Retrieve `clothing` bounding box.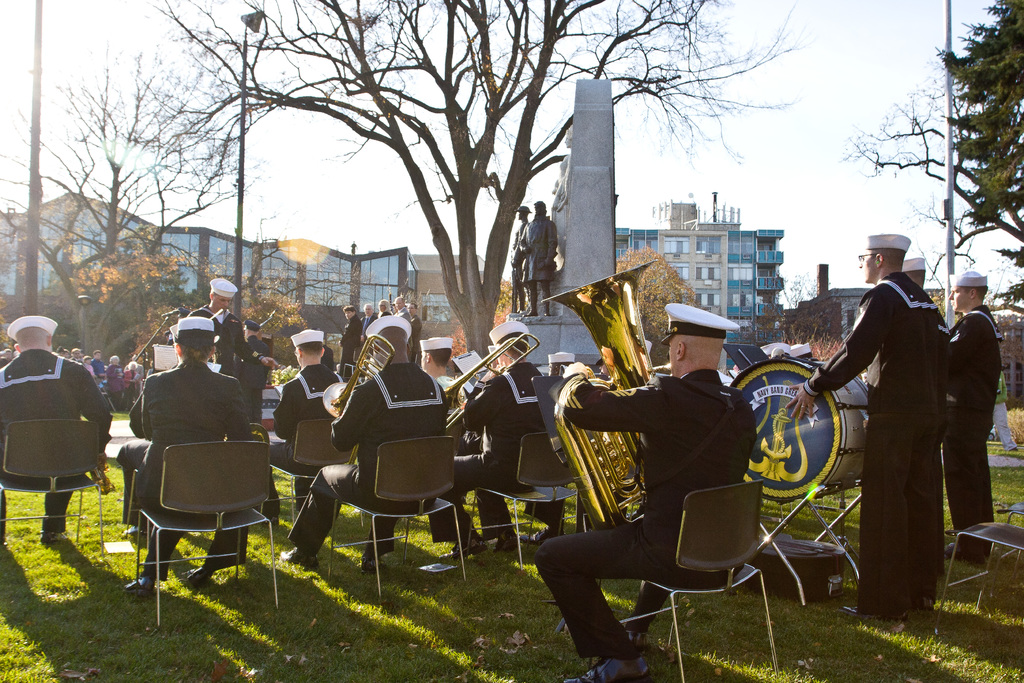
Bounding box: {"left": 289, "top": 368, "right": 448, "bottom": 559}.
